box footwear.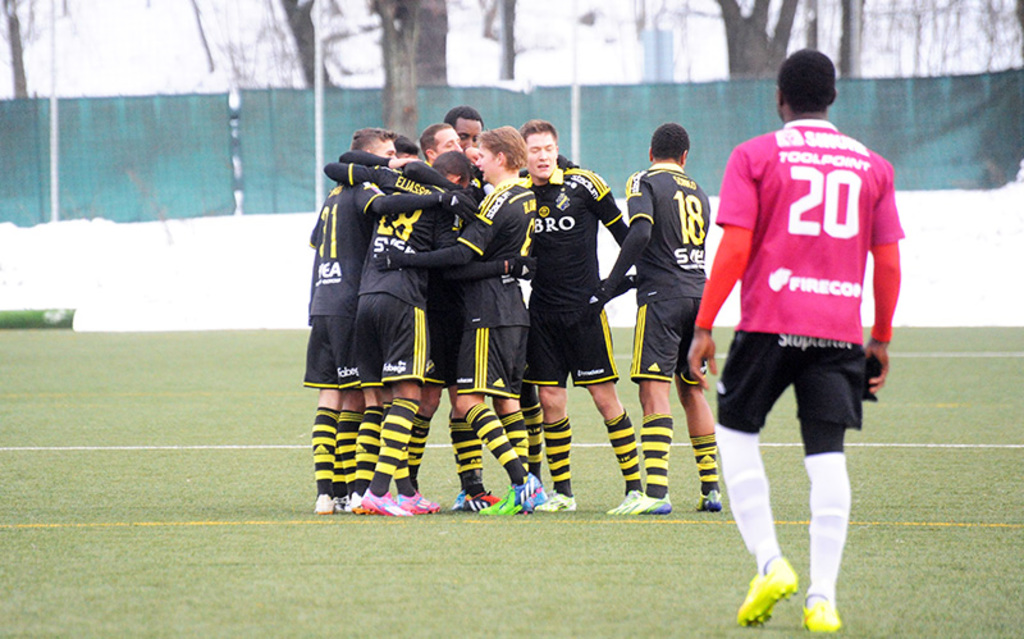
crop(334, 489, 348, 514).
